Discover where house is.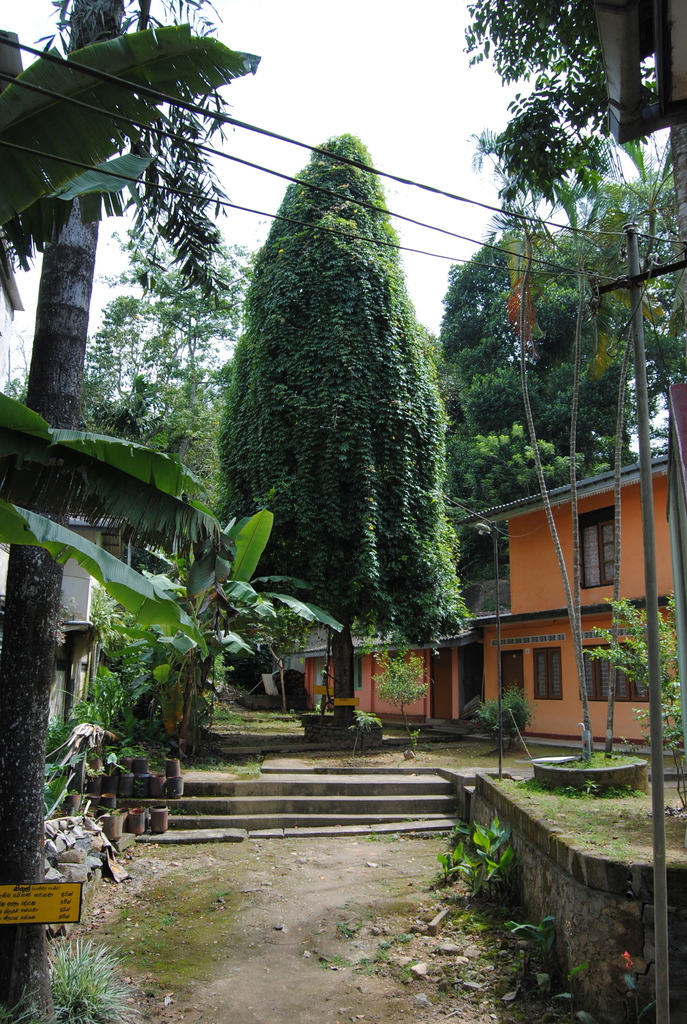
Discovered at bbox=[294, 449, 686, 744].
